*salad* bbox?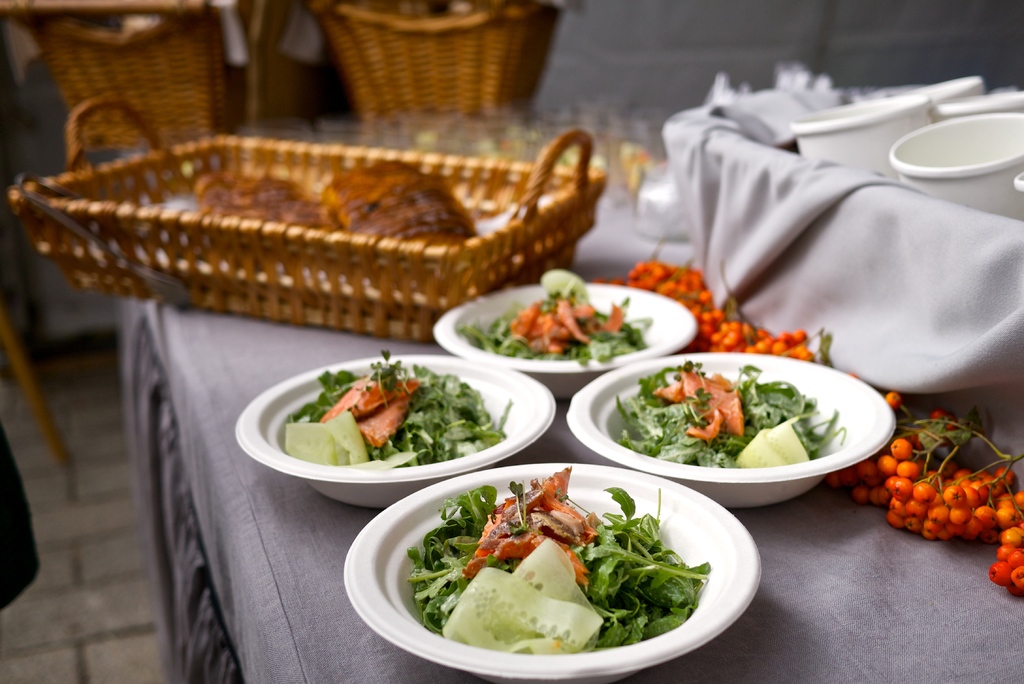
(404,463,708,662)
